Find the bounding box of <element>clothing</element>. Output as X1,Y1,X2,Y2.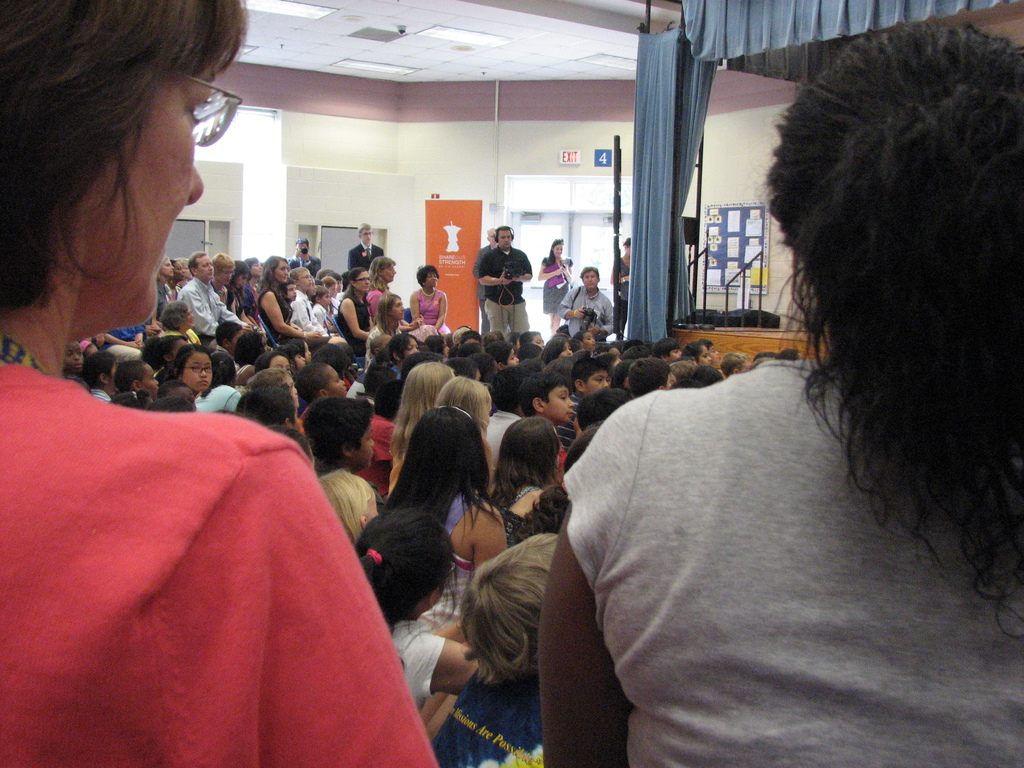
192,385,242,412.
